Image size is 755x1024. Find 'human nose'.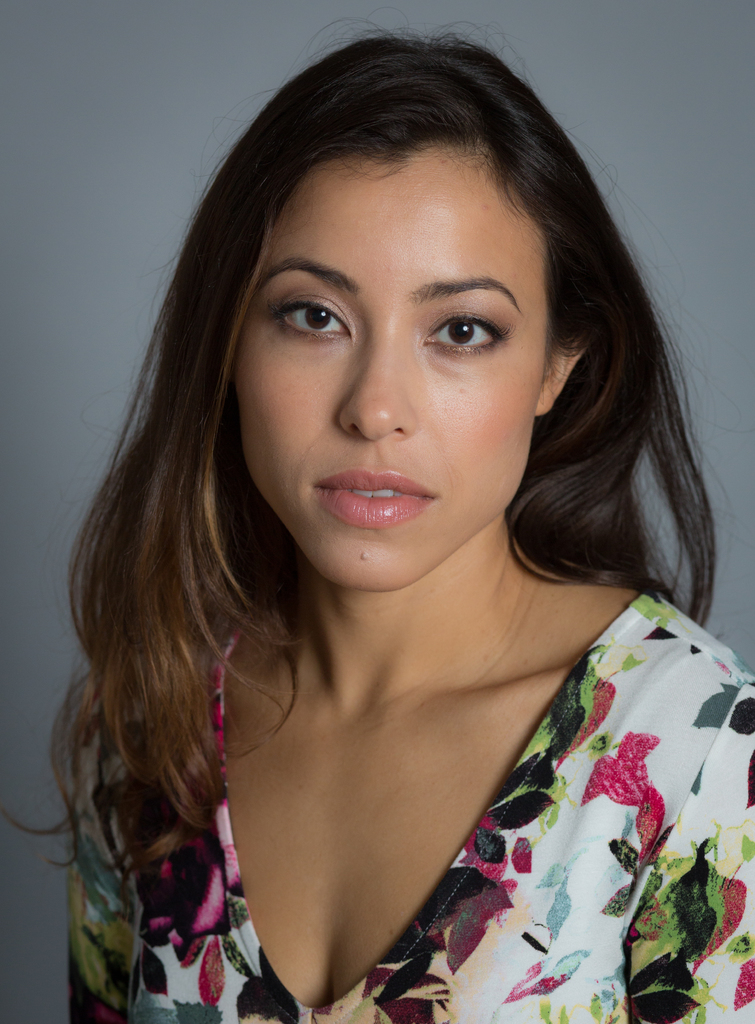
[335, 333, 419, 447].
